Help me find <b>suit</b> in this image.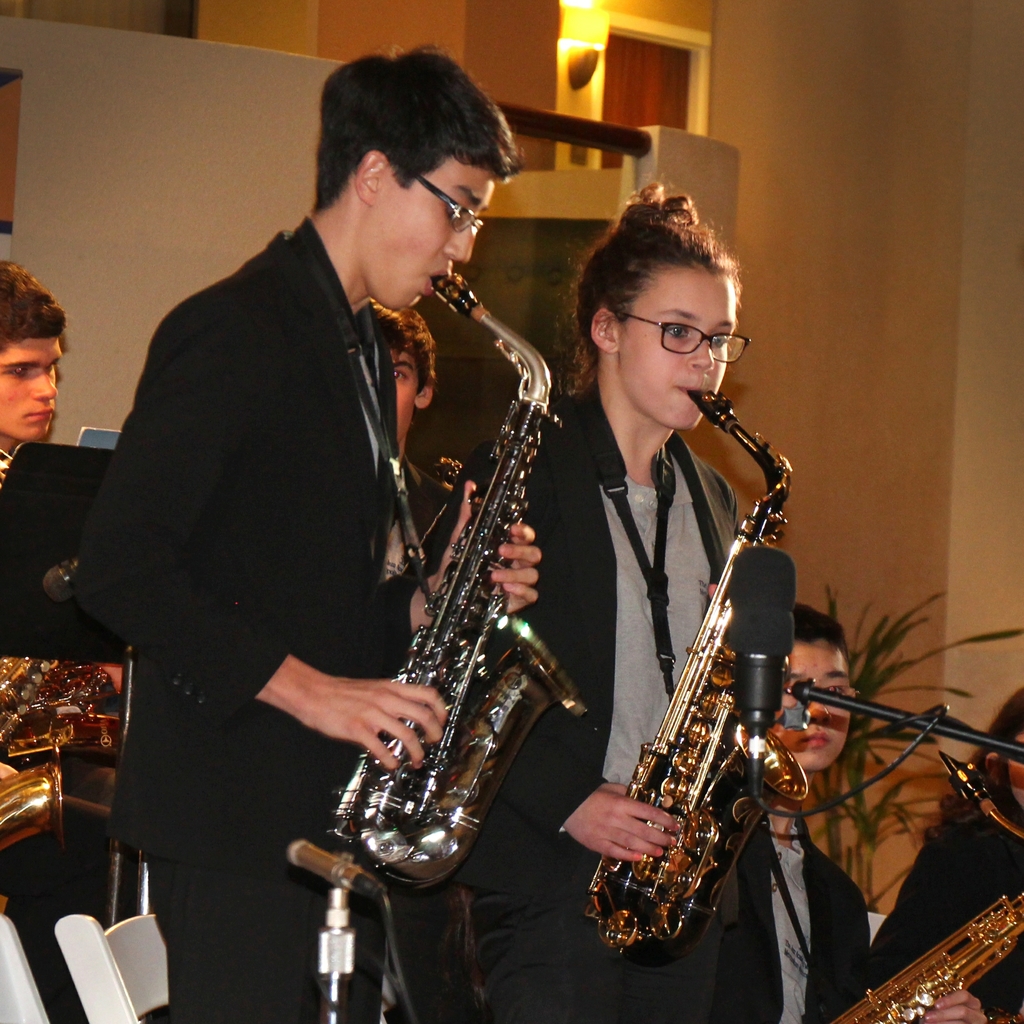
Found it: box=[728, 813, 868, 1023].
